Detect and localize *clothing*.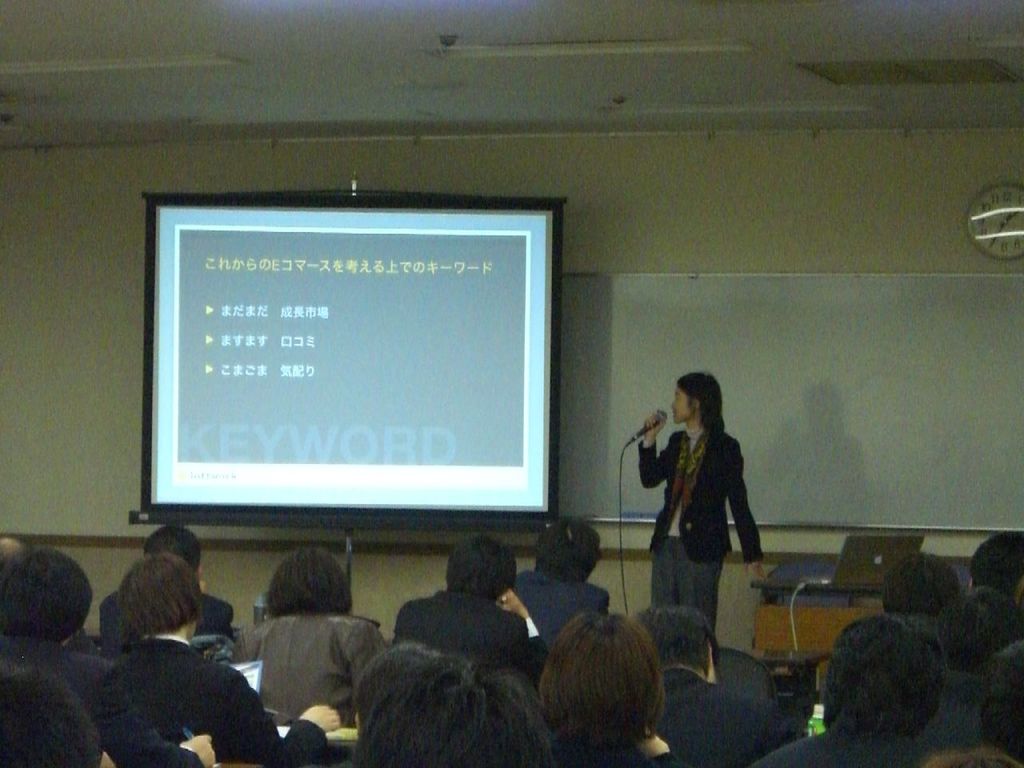
Localized at [x1=402, y1=566, x2=530, y2=670].
